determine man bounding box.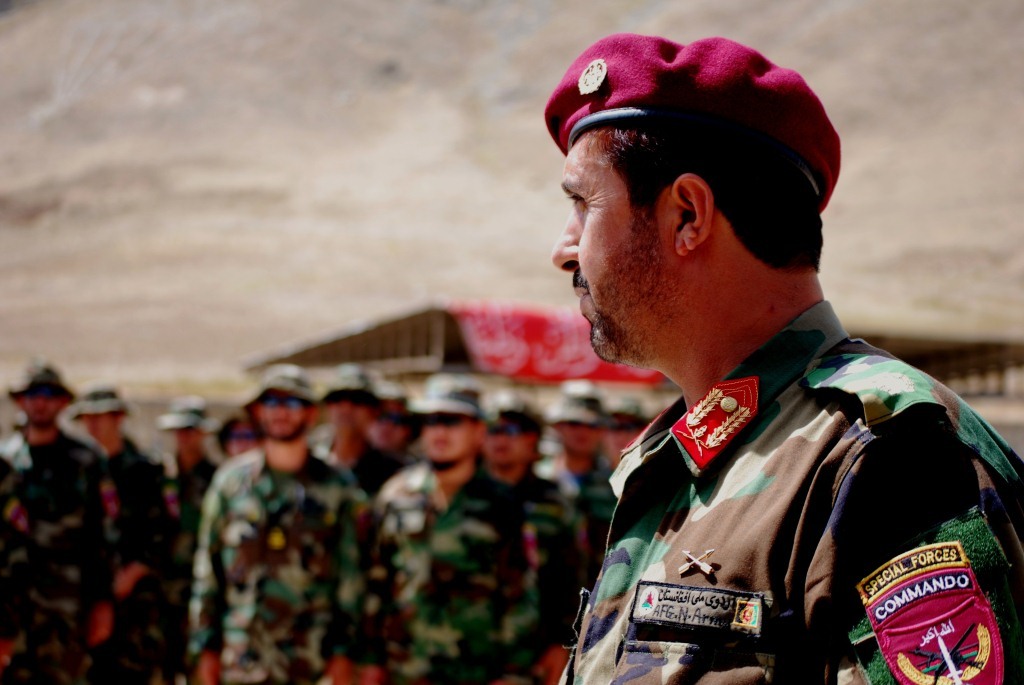
Determined: [372,377,529,684].
